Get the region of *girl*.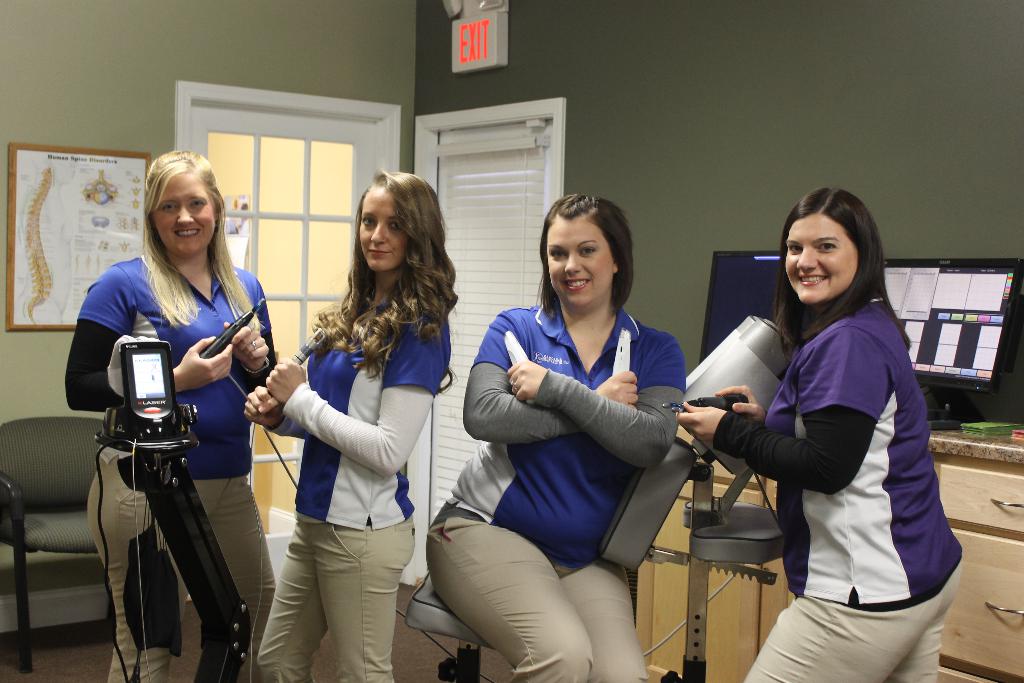
245, 169, 456, 682.
